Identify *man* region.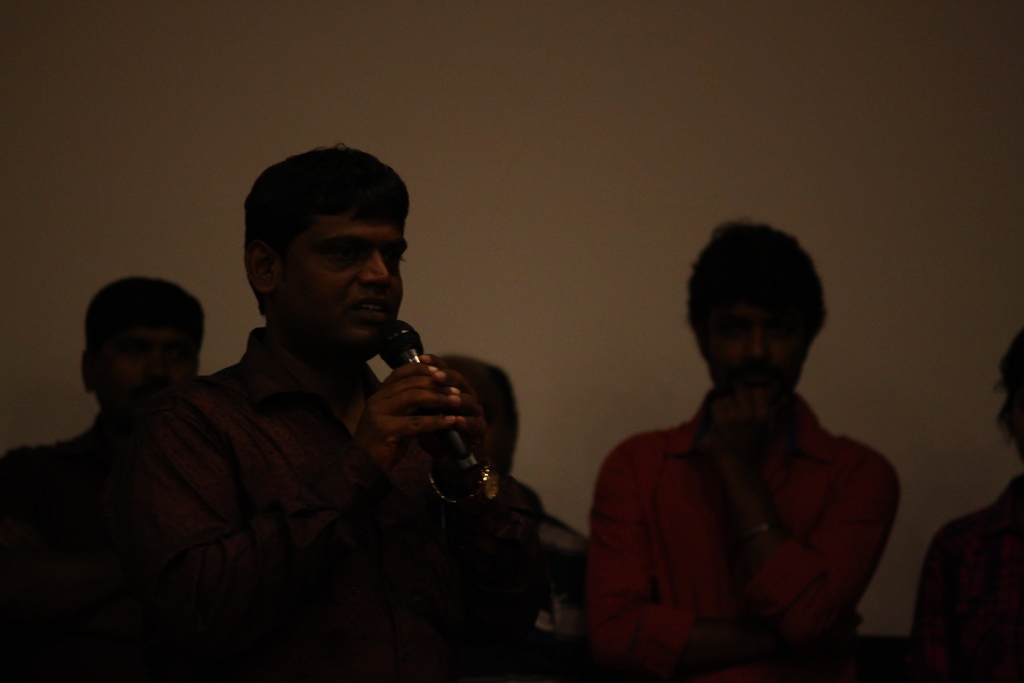
Region: bbox(584, 218, 907, 682).
